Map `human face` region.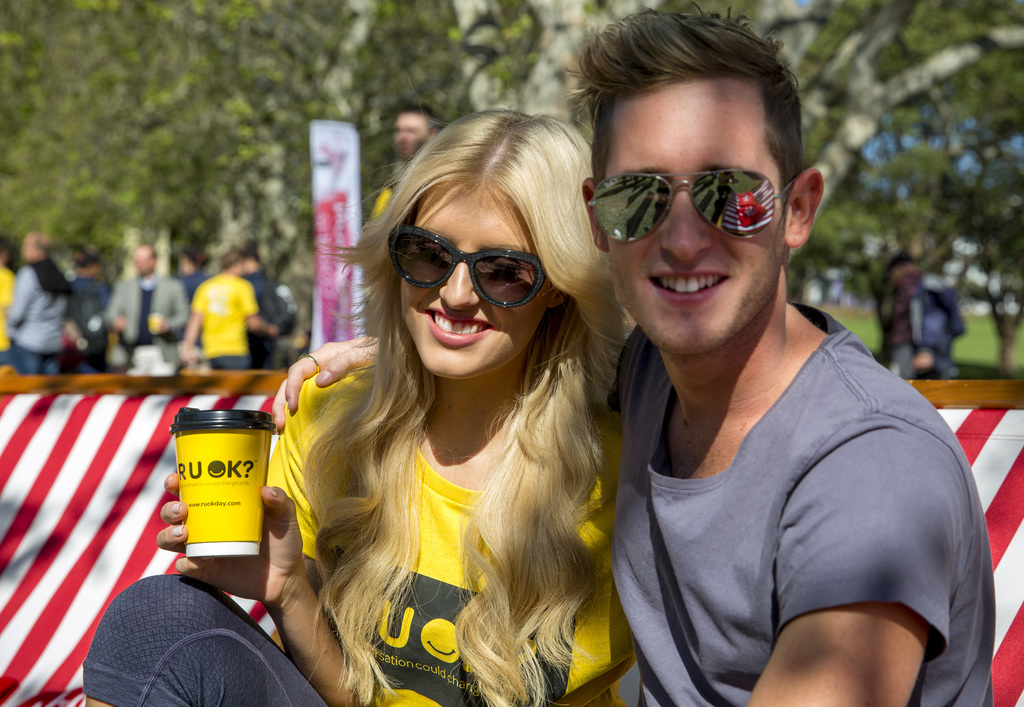
Mapped to Rect(413, 194, 529, 377).
